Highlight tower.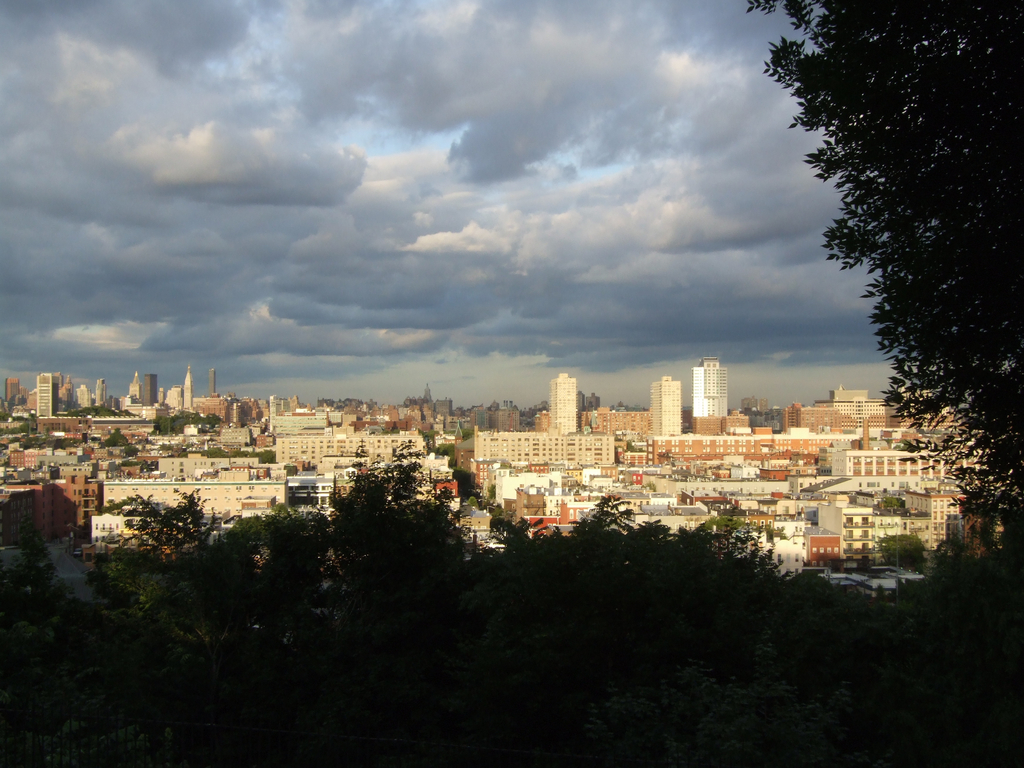
Highlighted region: [654, 379, 685, 441].
